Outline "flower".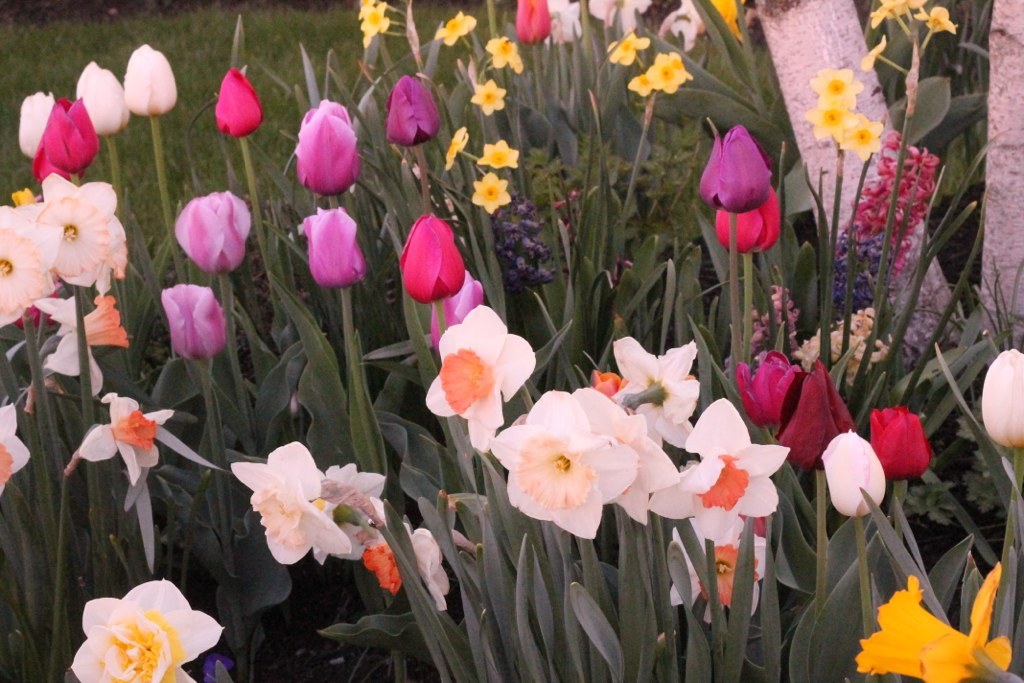
Outline: bbox=(856, 566, 1013, 682).
